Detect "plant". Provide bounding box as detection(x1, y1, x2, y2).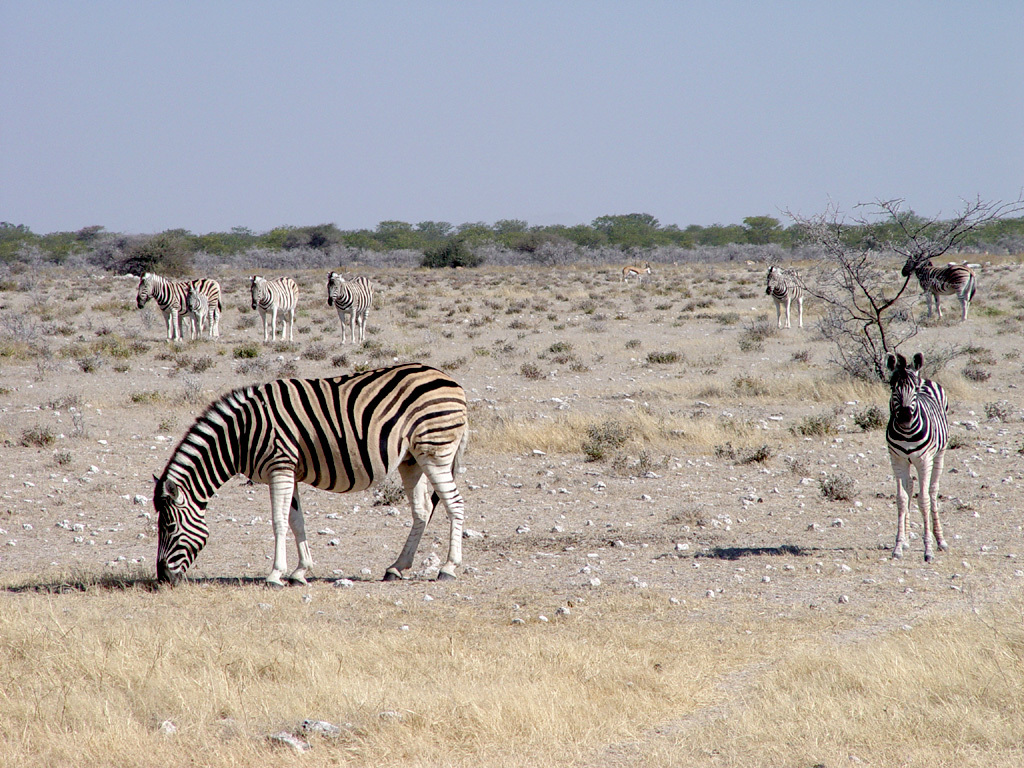
detection(785, 348, 816, 366).
